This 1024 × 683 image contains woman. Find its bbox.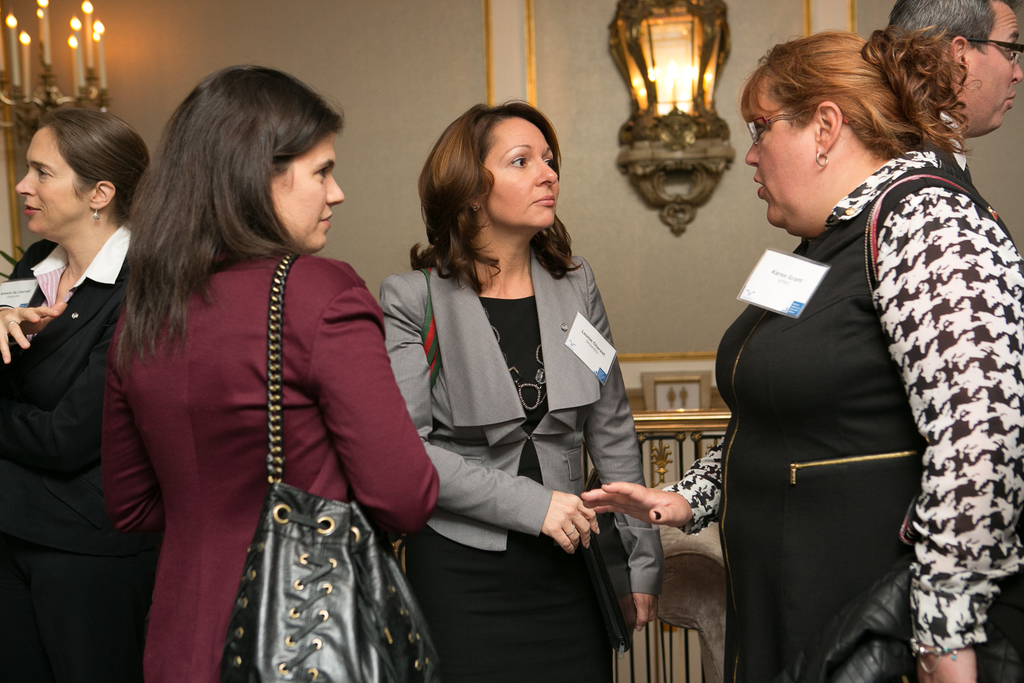
{"x1": 97, "y1": 96, "x2": 427, "y2": 682}.
